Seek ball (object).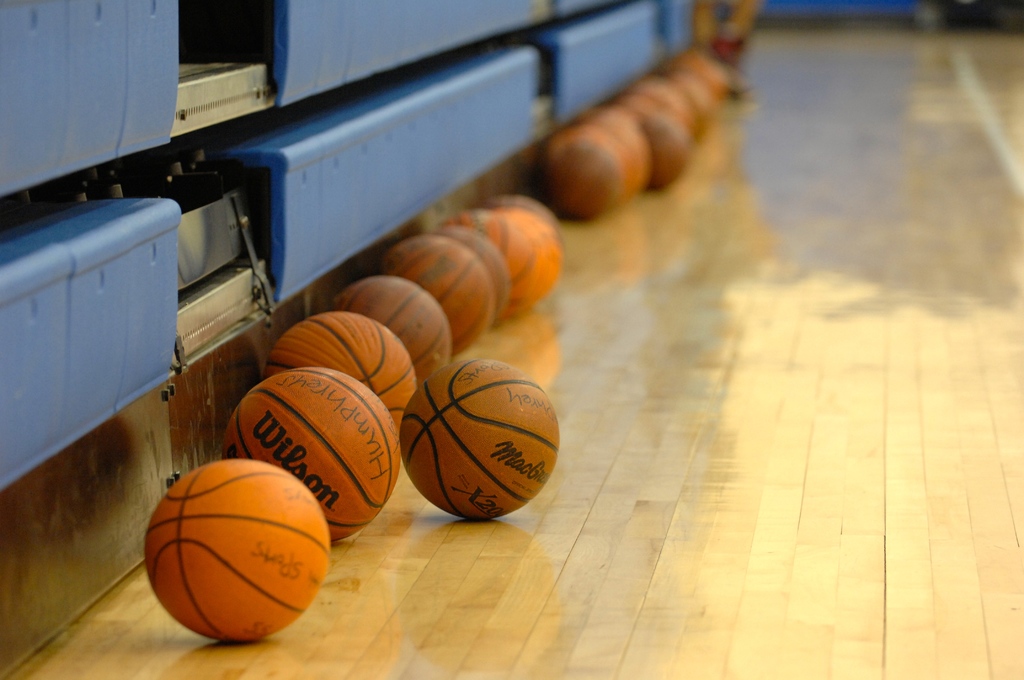
(142,455,333,645).
